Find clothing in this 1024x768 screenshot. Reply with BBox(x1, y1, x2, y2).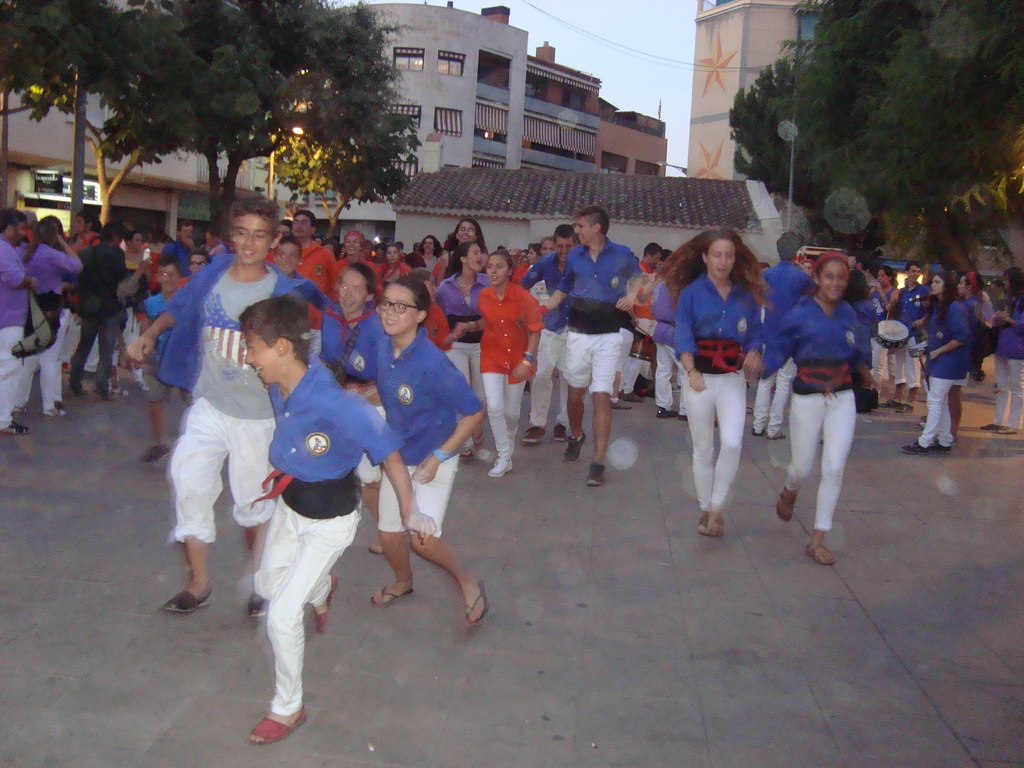
BBox(0, 242, 32, 415).
